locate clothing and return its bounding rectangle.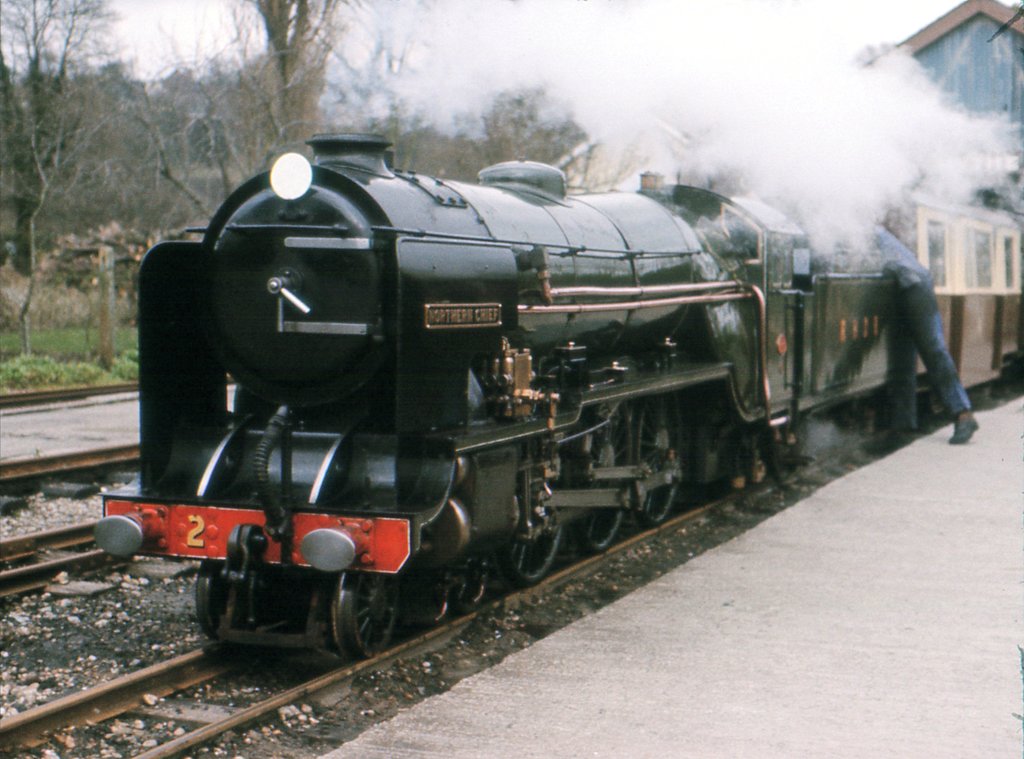
868 215 988 445.
